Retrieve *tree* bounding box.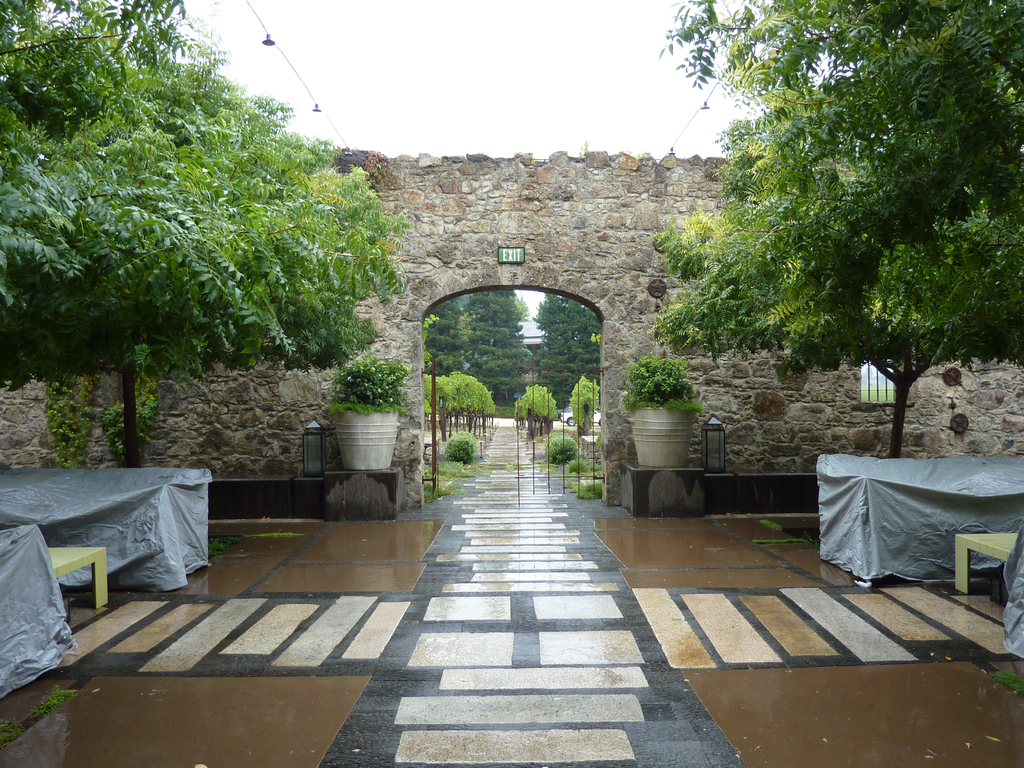
Bounding box: left=420, top=298, right=468, bottom=399.
